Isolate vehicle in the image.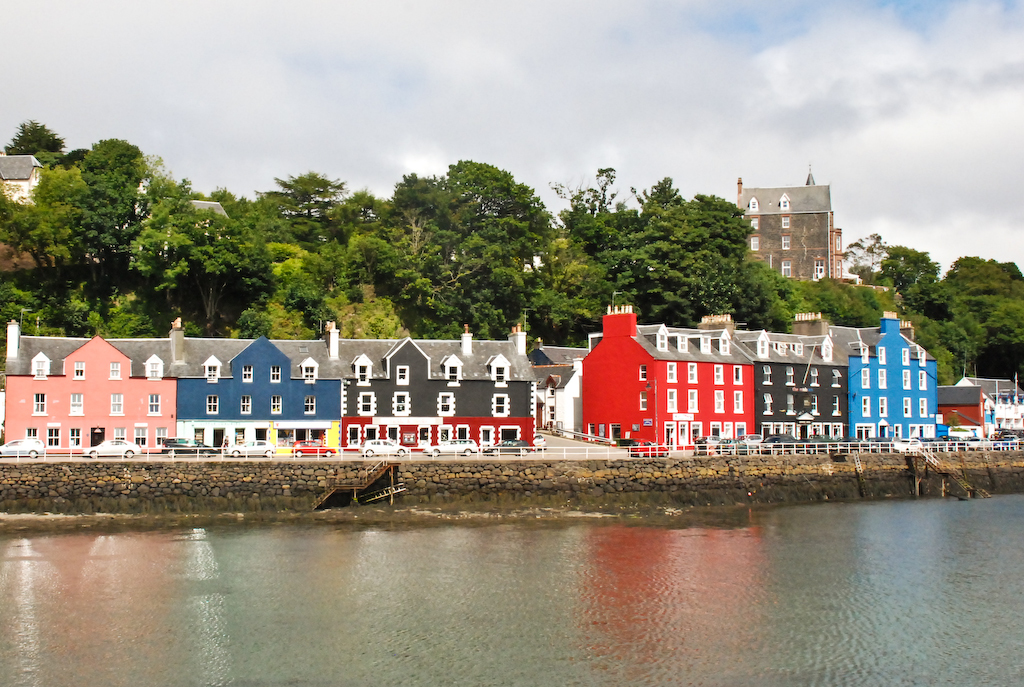
Isolated region: (763,430,798,455).
